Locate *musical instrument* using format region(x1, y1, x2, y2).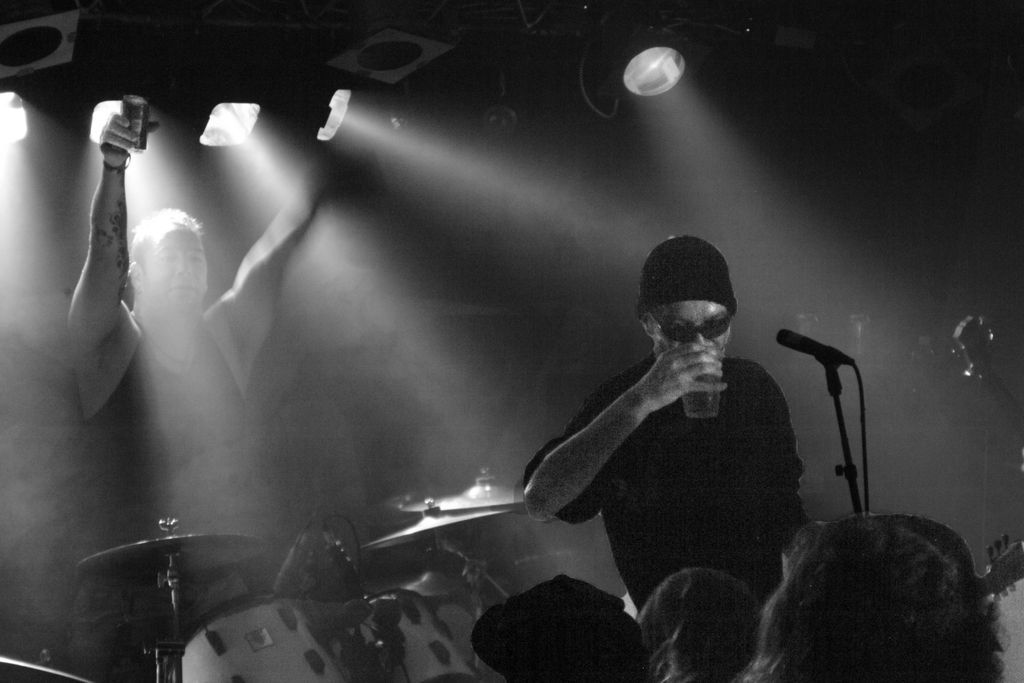
region(75, 516, 262, 627).
